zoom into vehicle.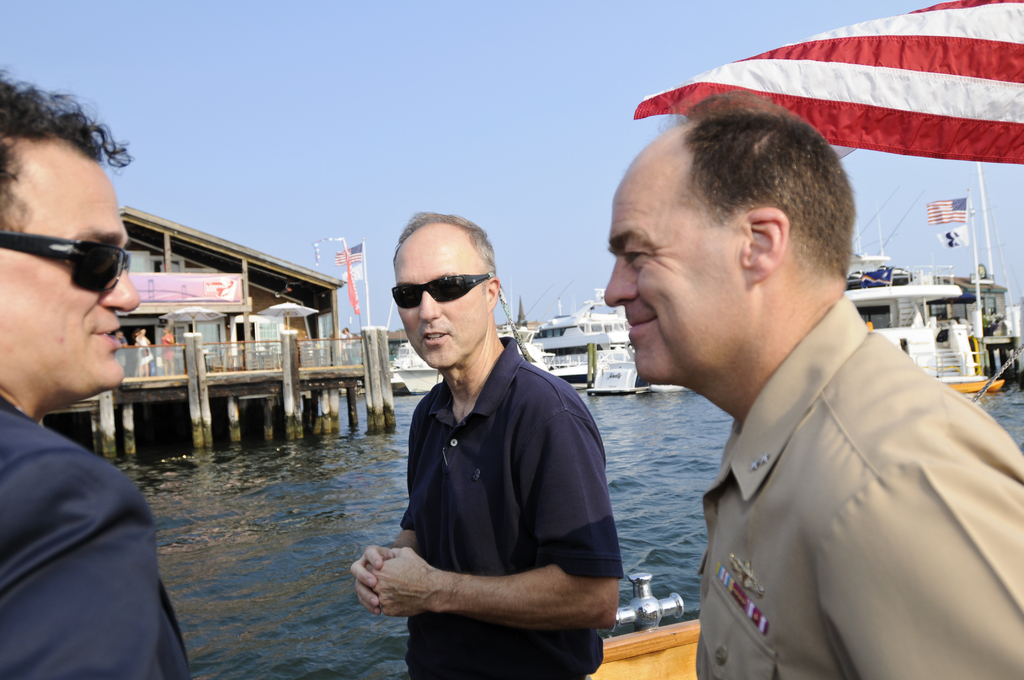
Zoom target: select_region(392, 273, 553, 395).
